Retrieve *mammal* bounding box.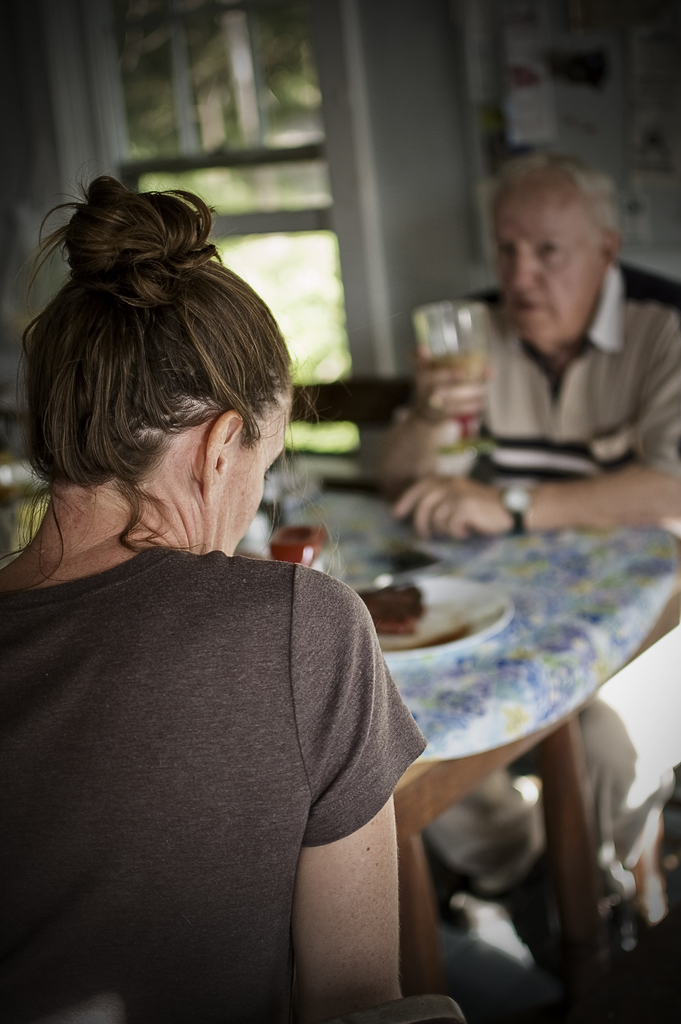
Bounding box: [376, 141, 680, 973].
